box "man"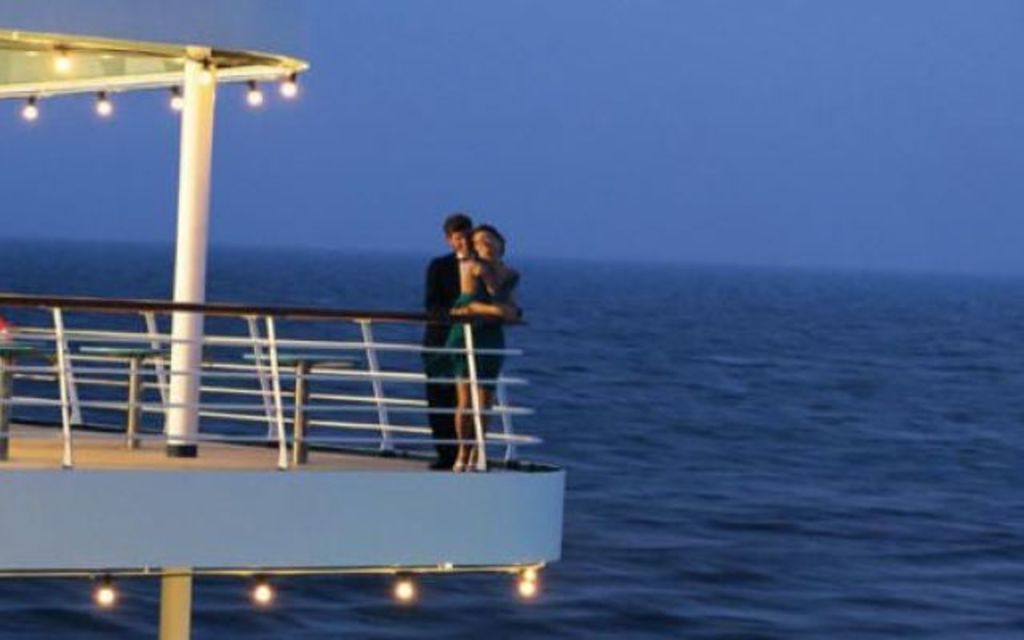
crop(406, 218, 522, 470)
